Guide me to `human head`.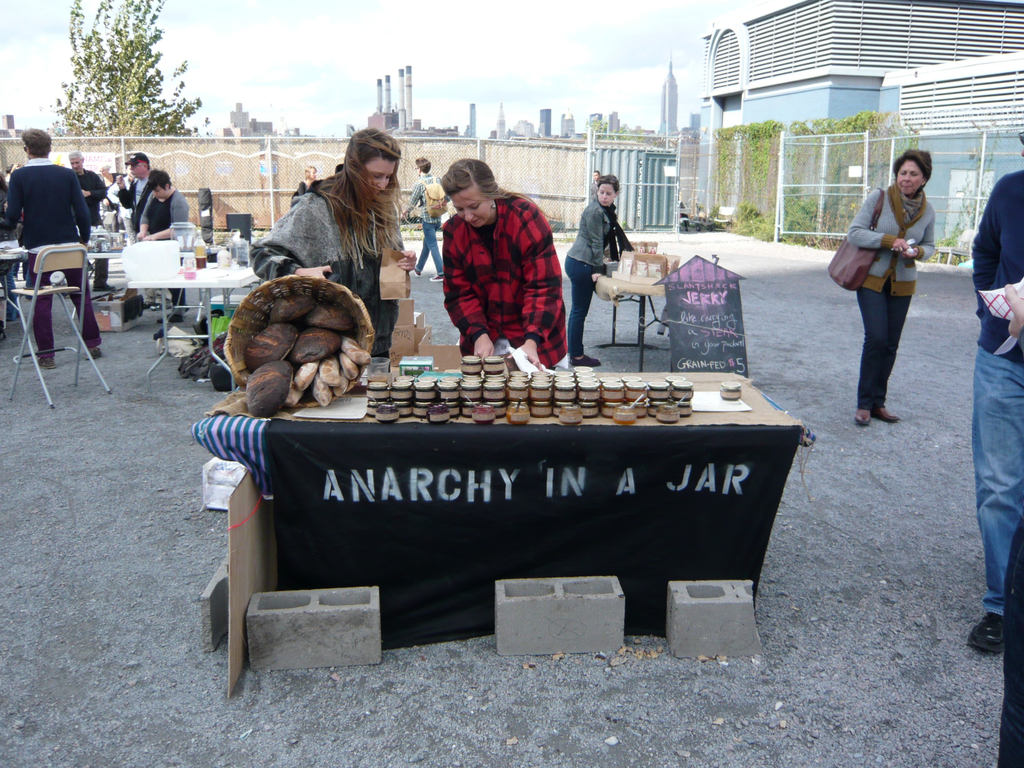
Guidance: (316,125,424,263).
